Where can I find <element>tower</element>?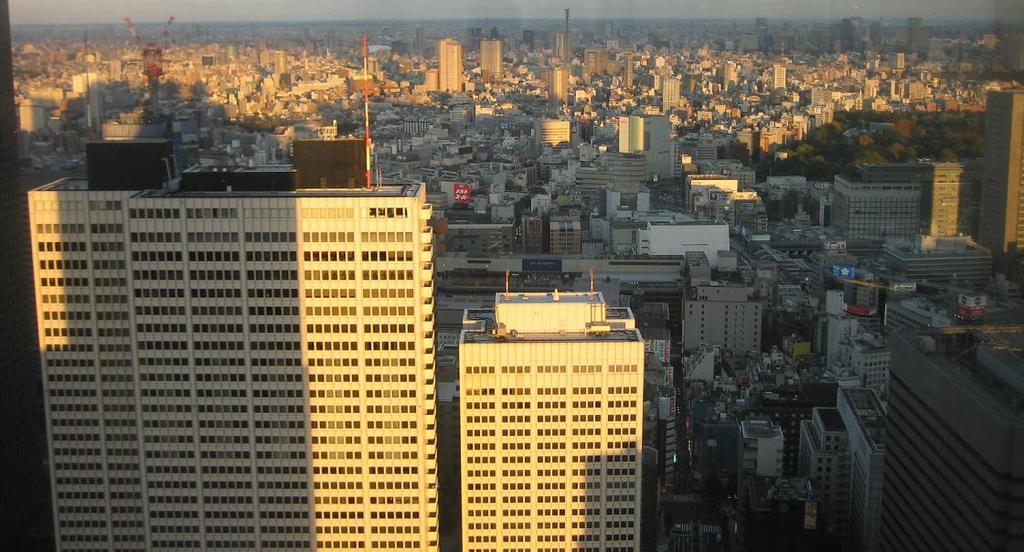
You can find it at {"left": 565, "top": 12, "right": 569, "bottom": 74}.
